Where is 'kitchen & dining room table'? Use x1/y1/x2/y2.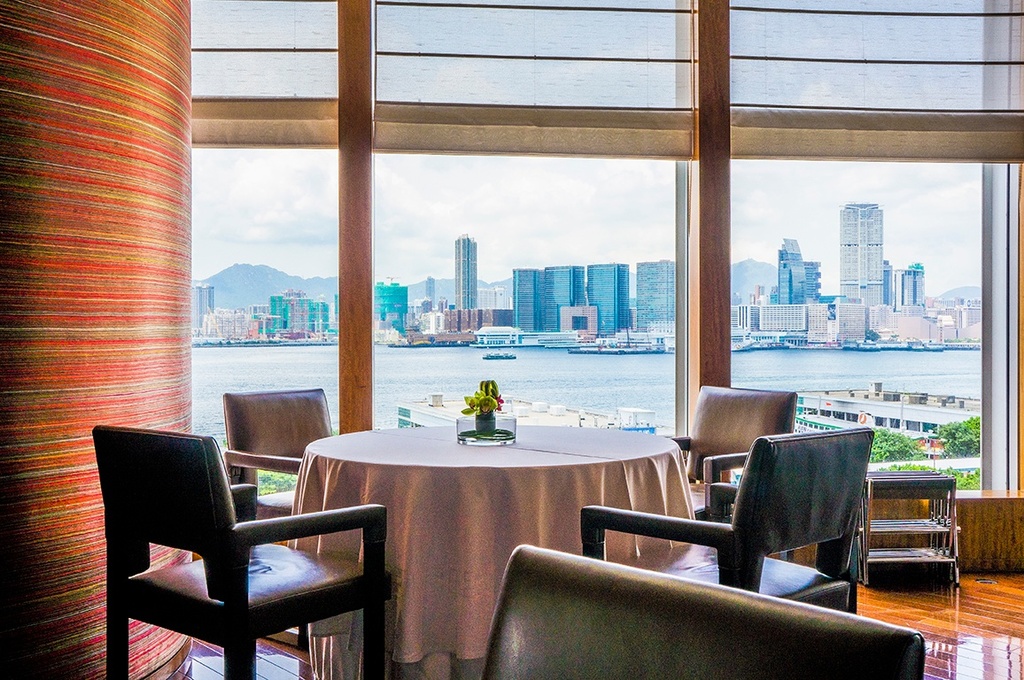
275/412/699/624.
